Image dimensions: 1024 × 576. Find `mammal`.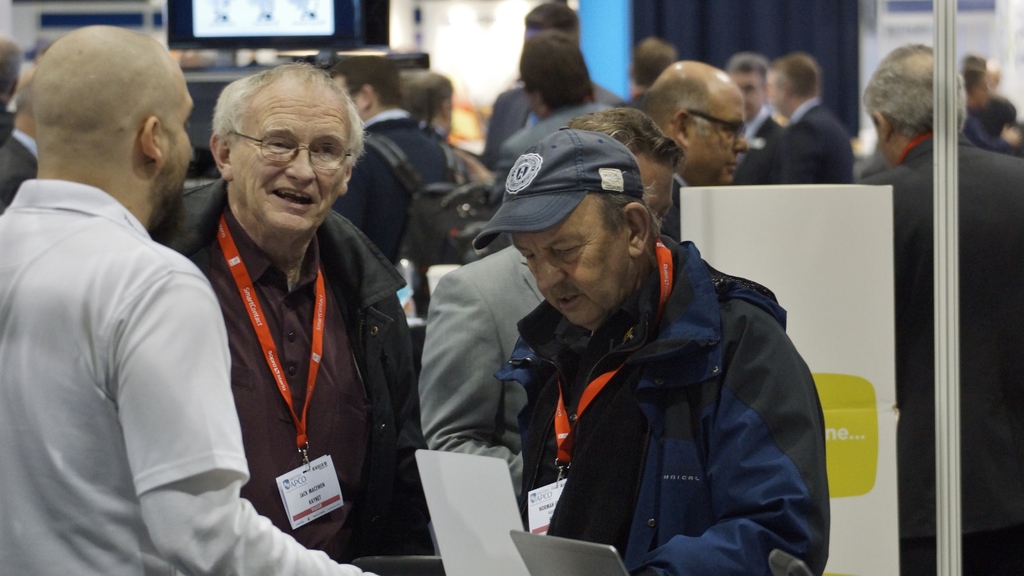
l=774, t=47, r=866, b=186.
